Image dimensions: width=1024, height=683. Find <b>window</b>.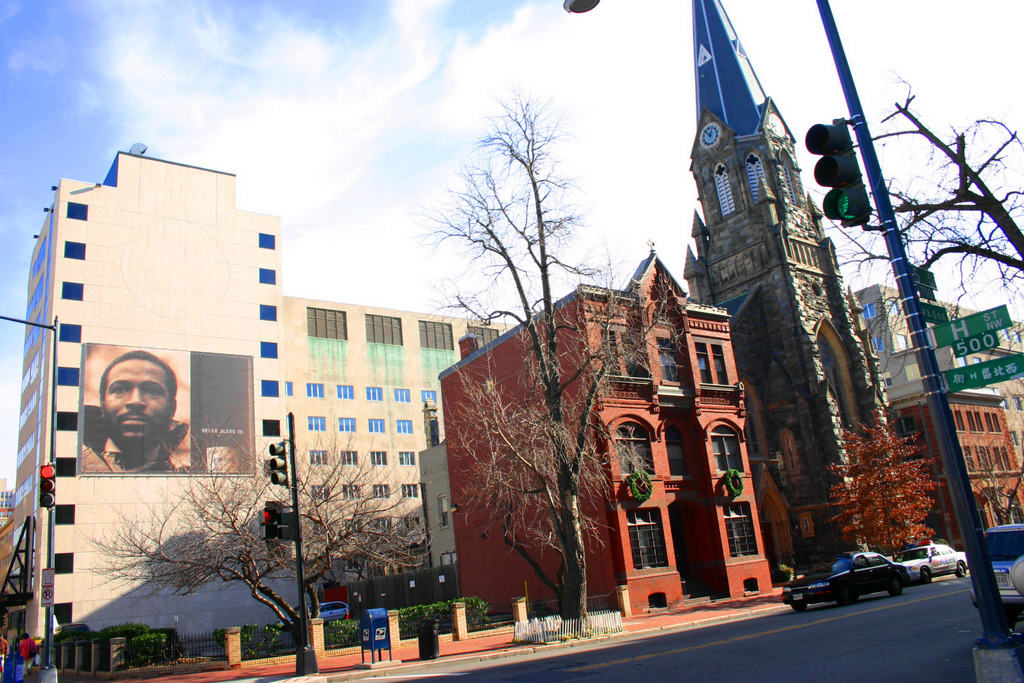
<bbox>696, 340, 742, 389</bbox>.
